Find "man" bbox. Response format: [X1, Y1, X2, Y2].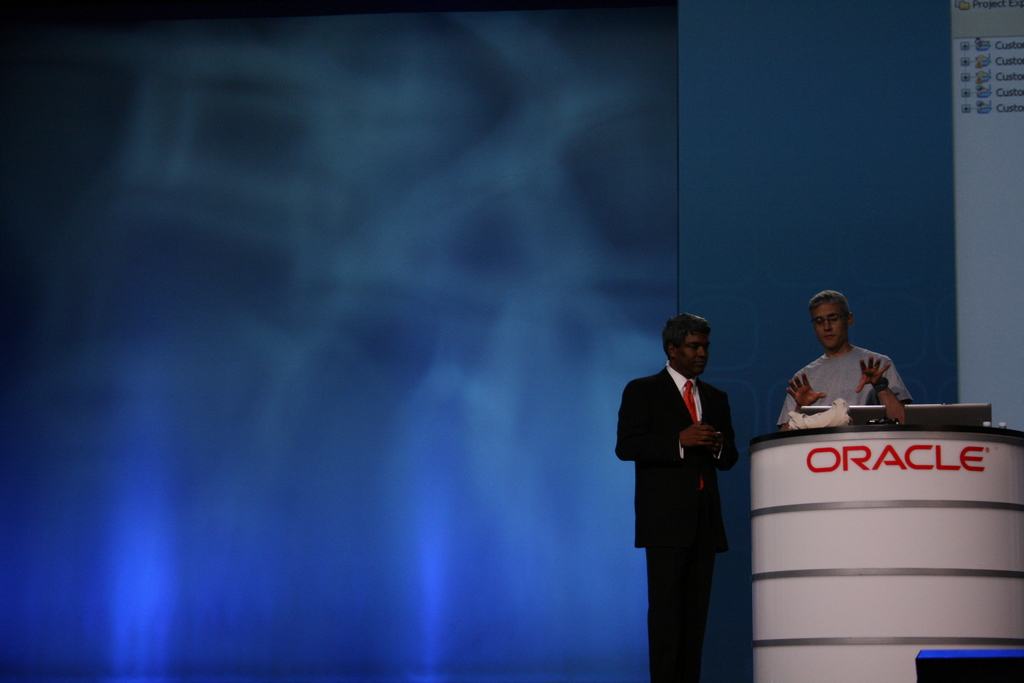
[775, 288, 919, 437].
